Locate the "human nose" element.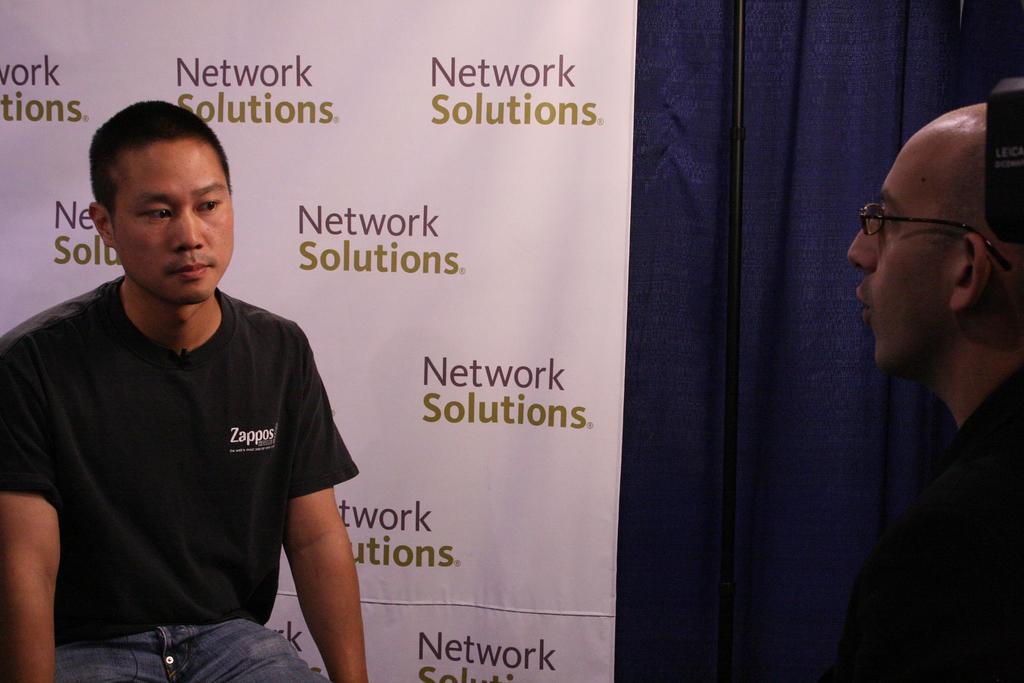
Element bbox: {"left": 170, "top": 210, "right": 204, "bottom": 250}.
